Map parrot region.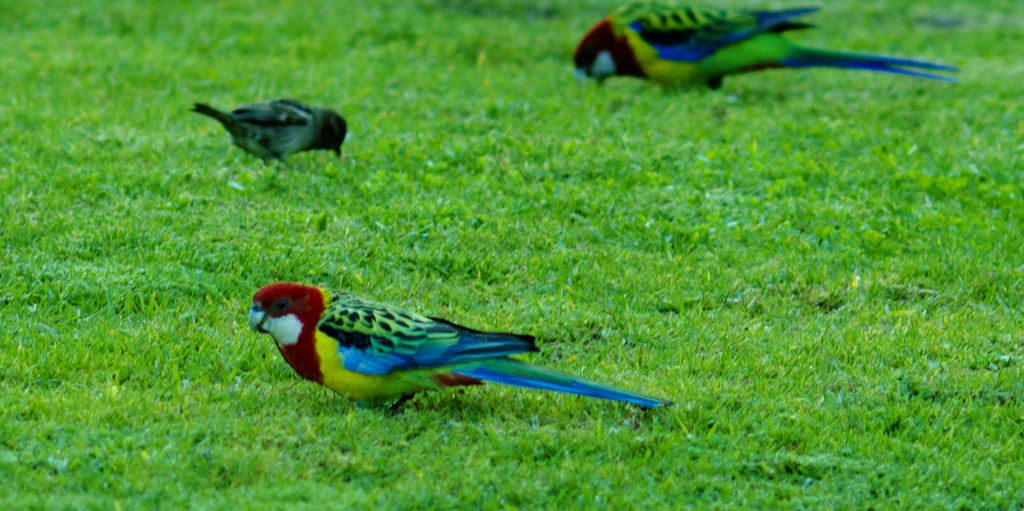
Mapped to (left=569, top=0, right=964, bottom=95).
